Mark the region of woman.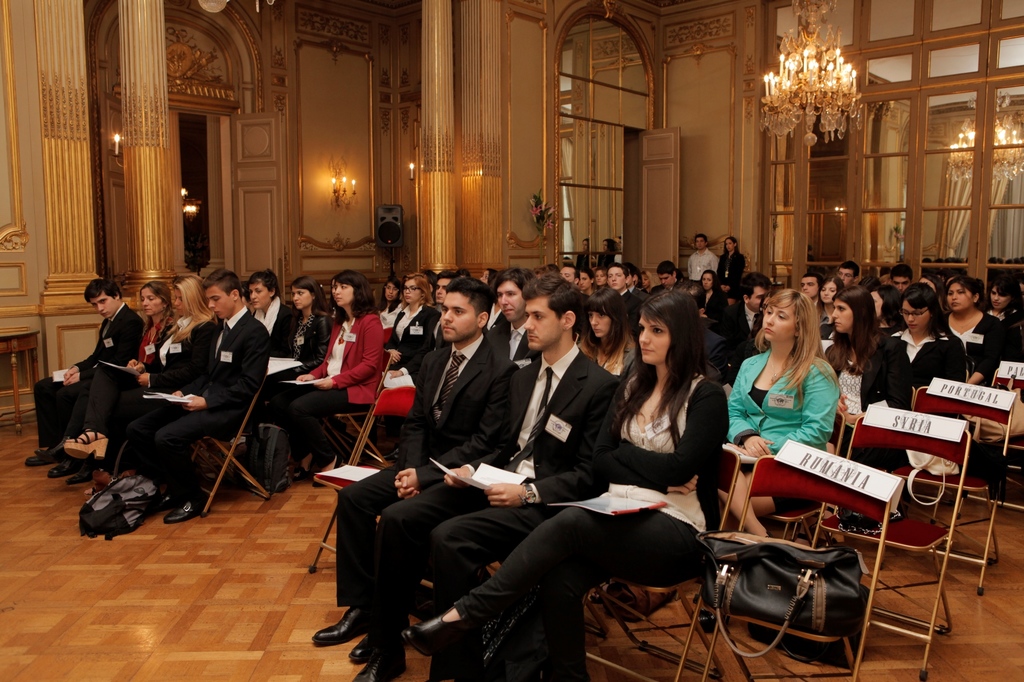
Region: [left=886, top=274, right=975, bottom=461].
